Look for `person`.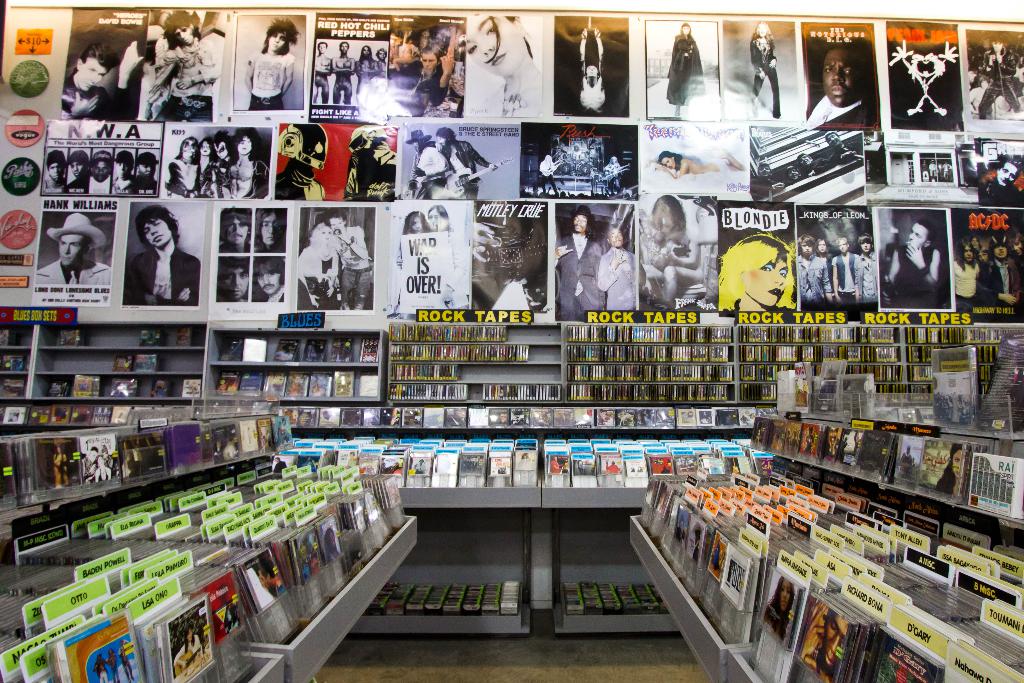
Found: crop(465, 9, 543, 118).
